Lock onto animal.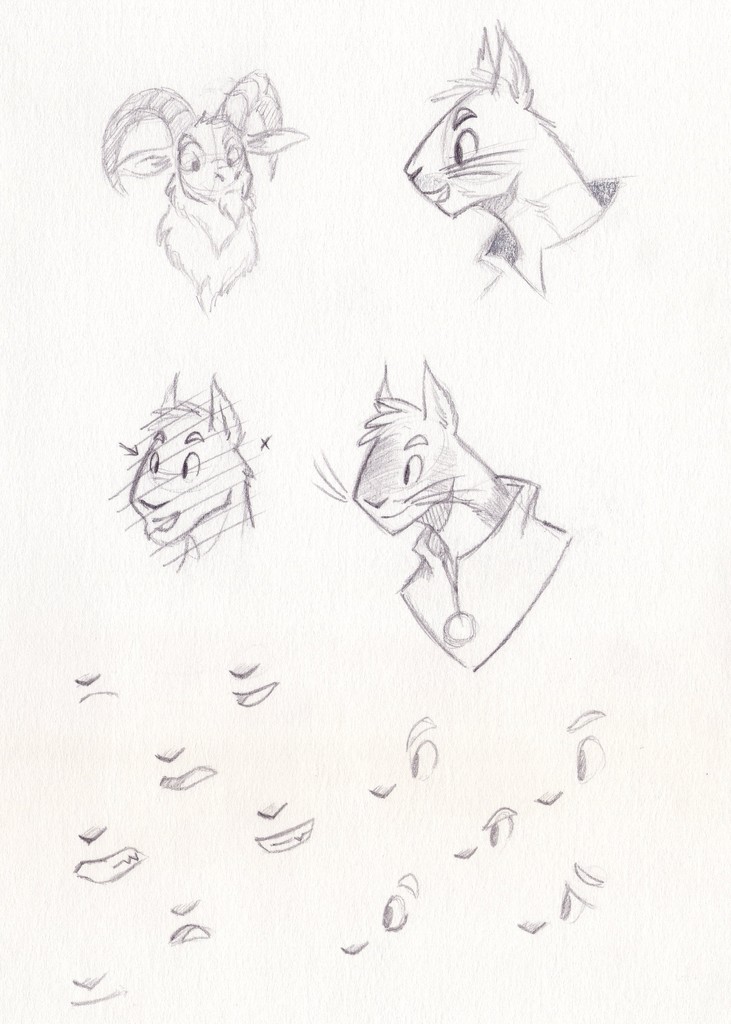
Locked: l=95, t=67, r=307, b=324.
